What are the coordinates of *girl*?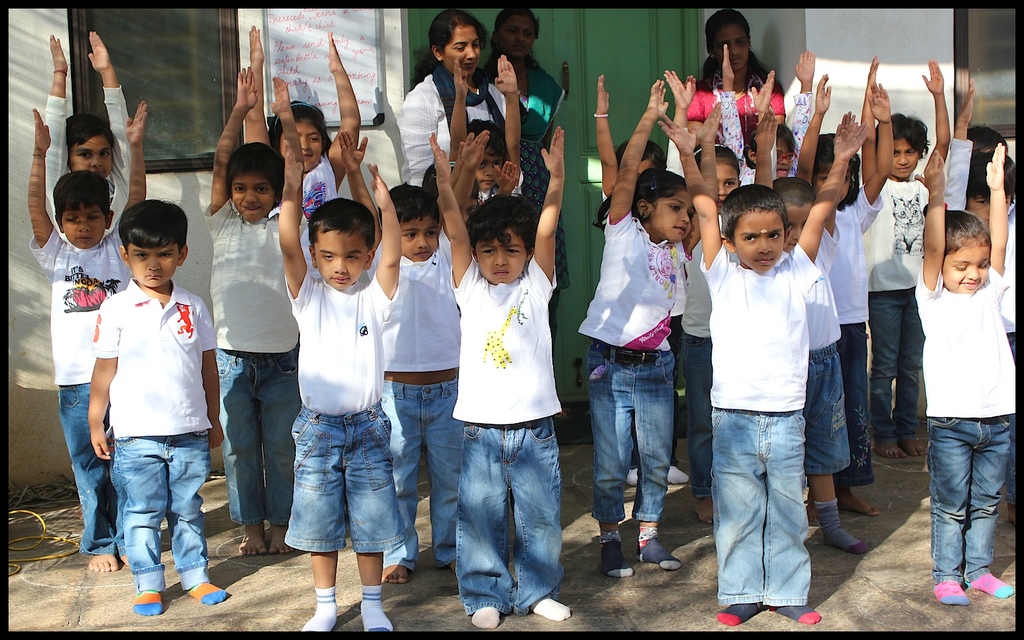
box=[244, 26, 358, 225].
